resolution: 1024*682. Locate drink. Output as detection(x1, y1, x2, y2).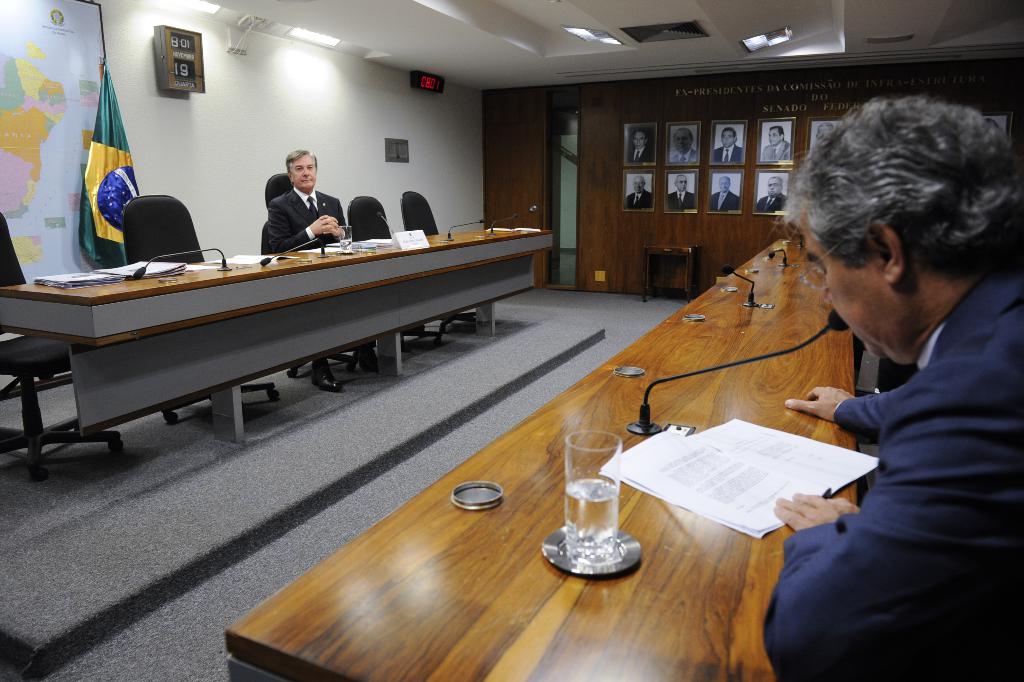
detection(564, 479, 619, 560).
